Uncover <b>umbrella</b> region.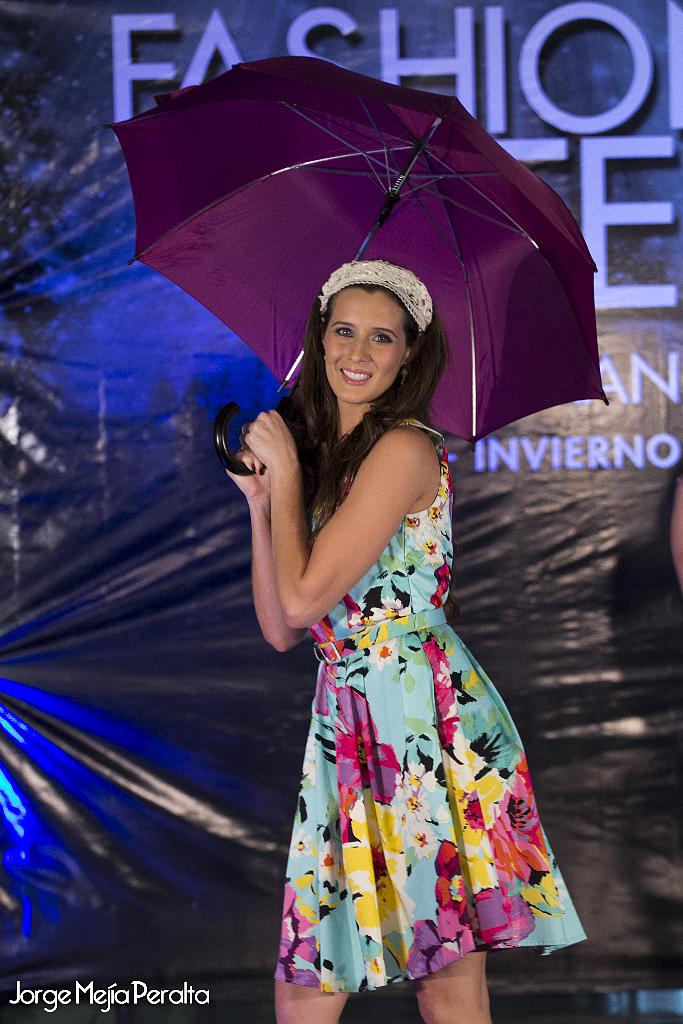
Uncovered: (x1=111, y1=56, x2=607, y2=475).
